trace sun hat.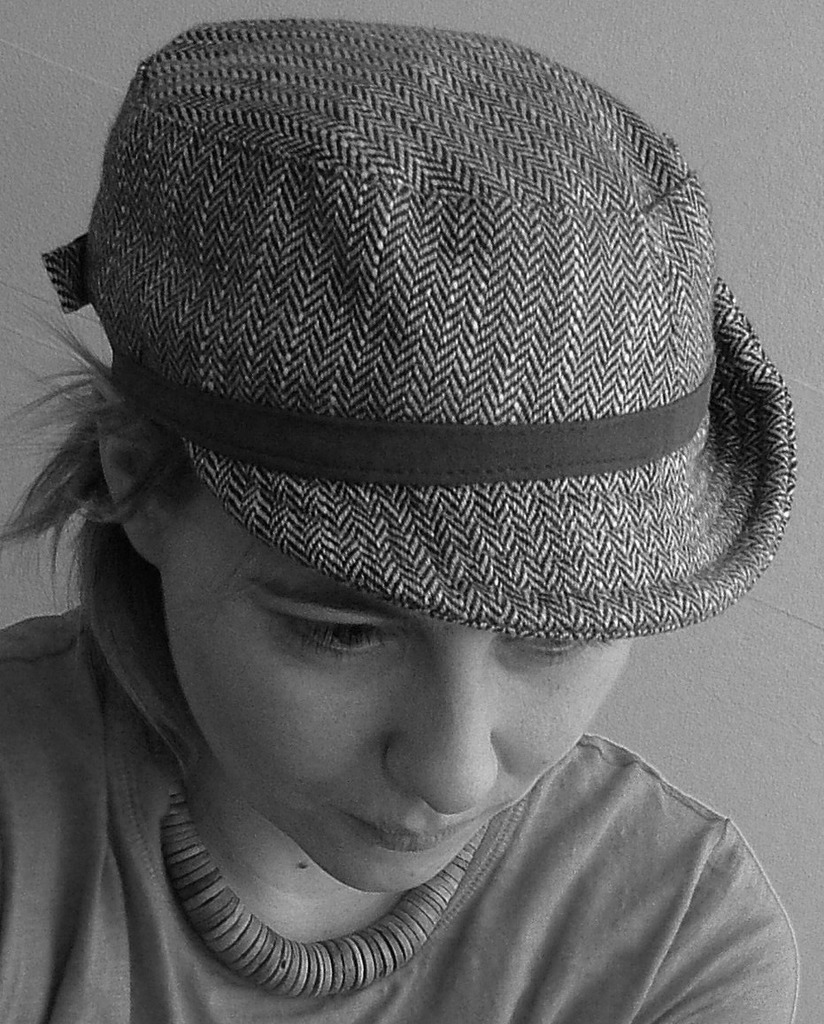
Traced to 16/0/811/666.
